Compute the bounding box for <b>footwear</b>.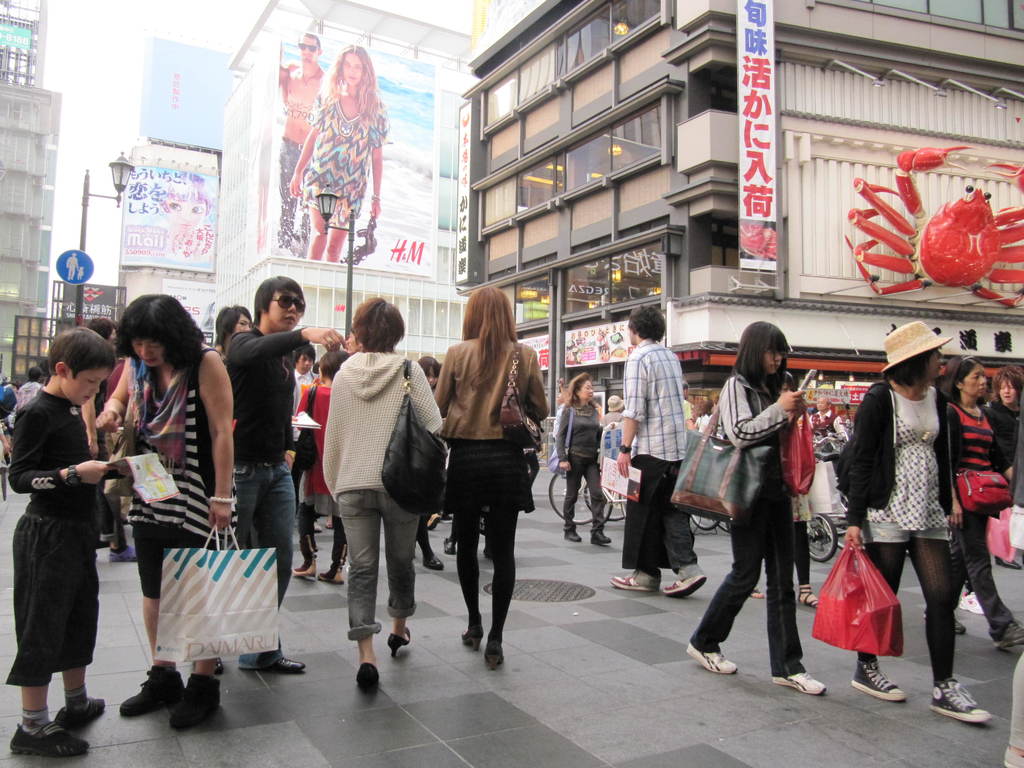
995, 618, 1023, 651.
